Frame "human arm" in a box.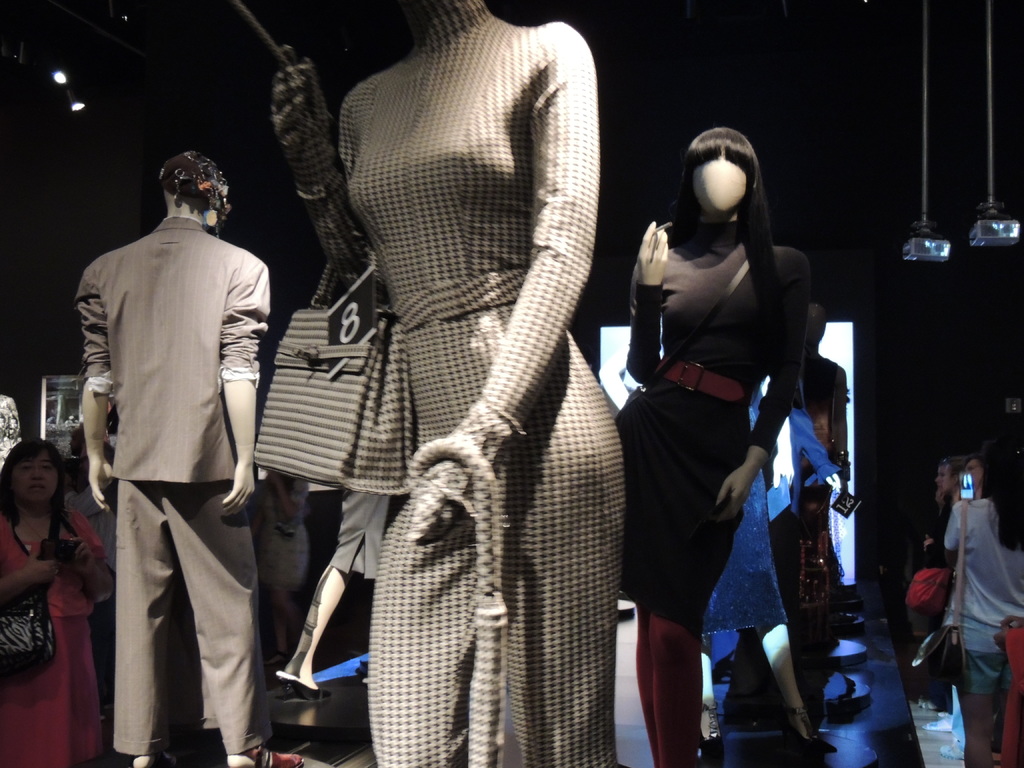
<bbox>210, 252, 271, 526</bbox>.
